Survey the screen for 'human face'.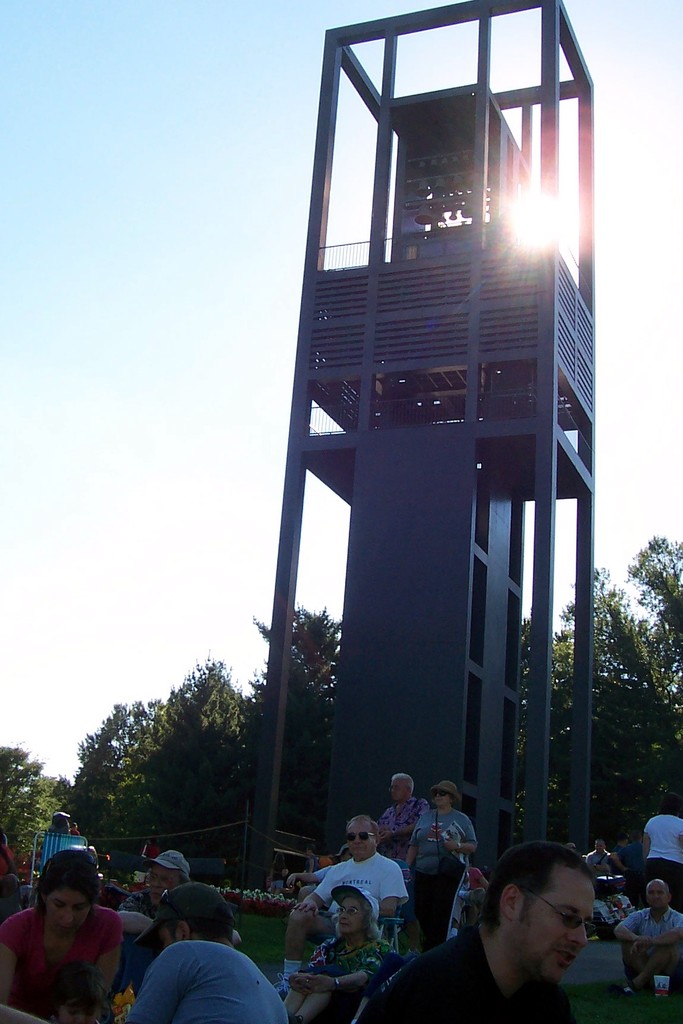
Survey found: 339, 895, 363, 929.
